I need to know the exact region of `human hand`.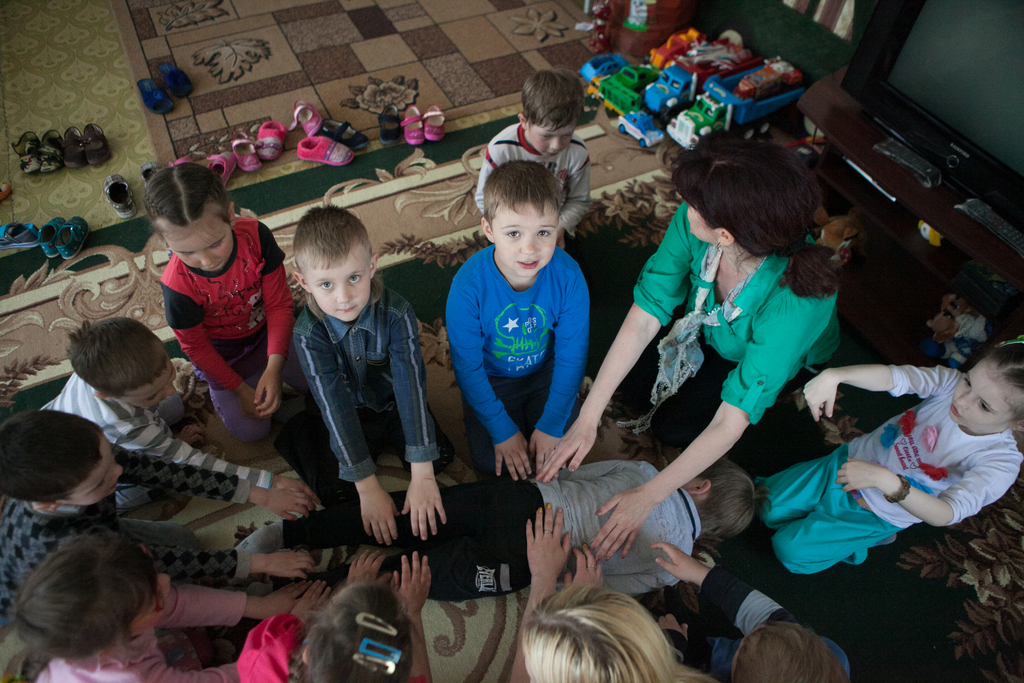
Region: x1=833 y1=457 x2=877 y2=493.
